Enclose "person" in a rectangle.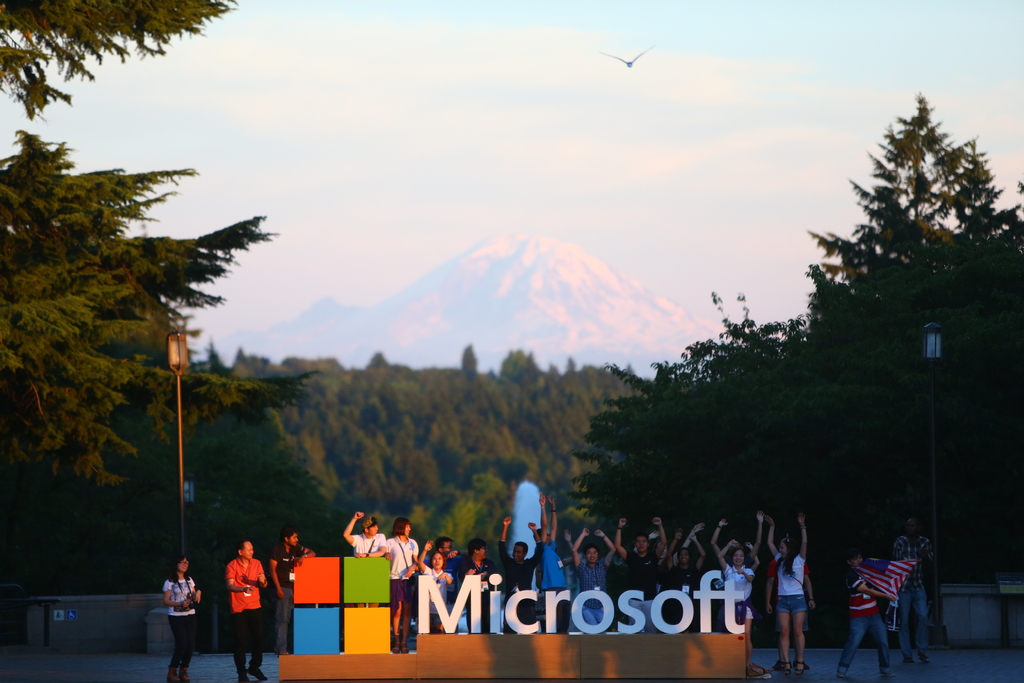
[x1=163, y1=555, x2=205, y2=682].
